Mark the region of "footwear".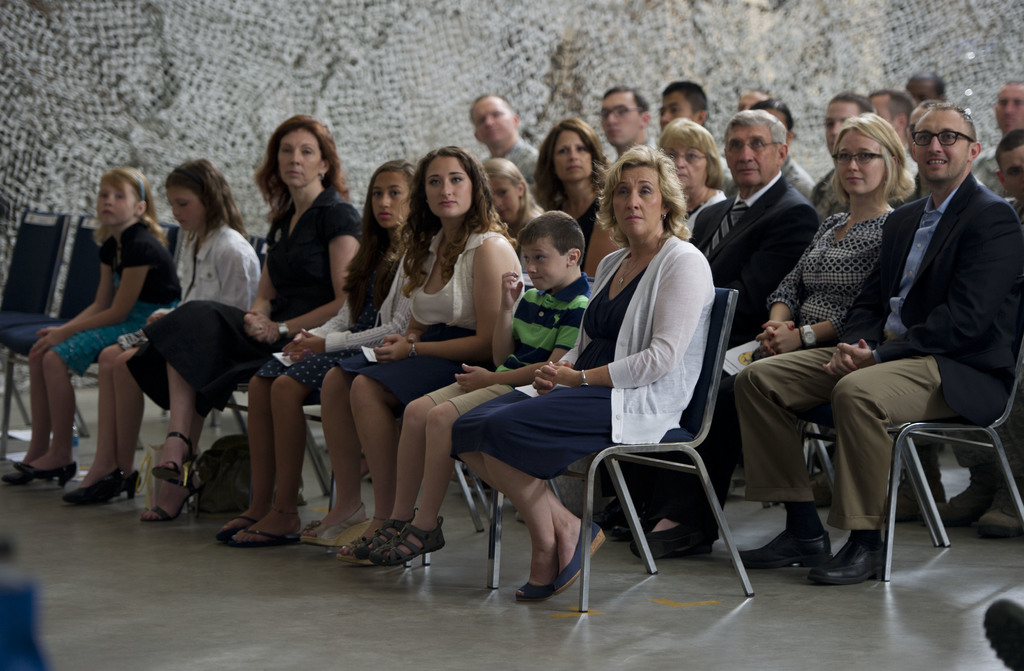
Region: 150,429,197,485.
